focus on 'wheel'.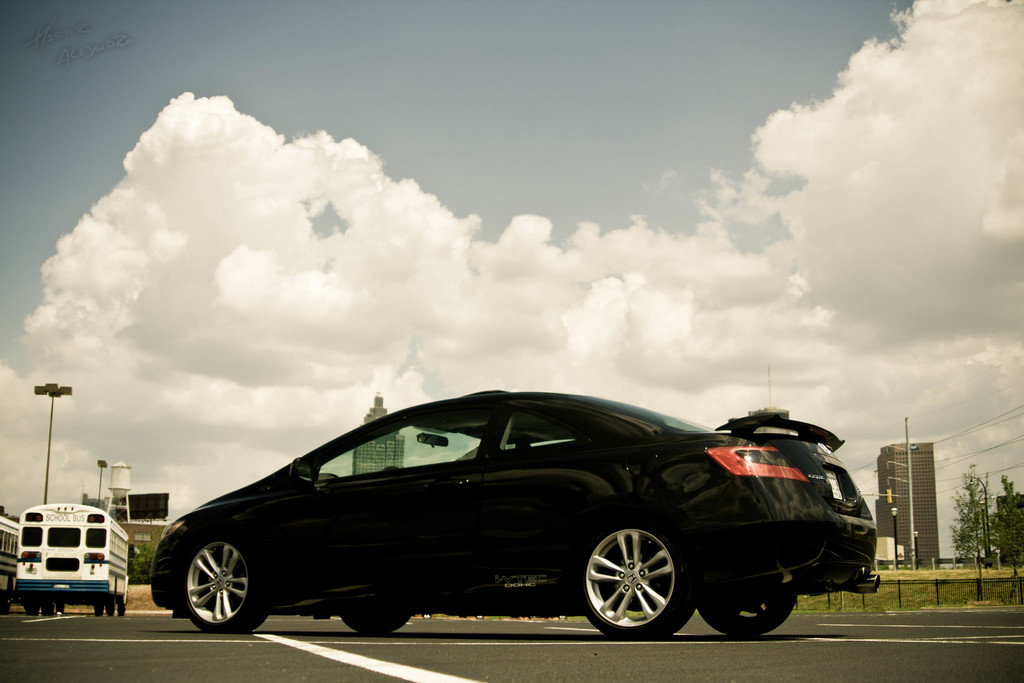
Focused at box=[25, 602, 36, 614].
